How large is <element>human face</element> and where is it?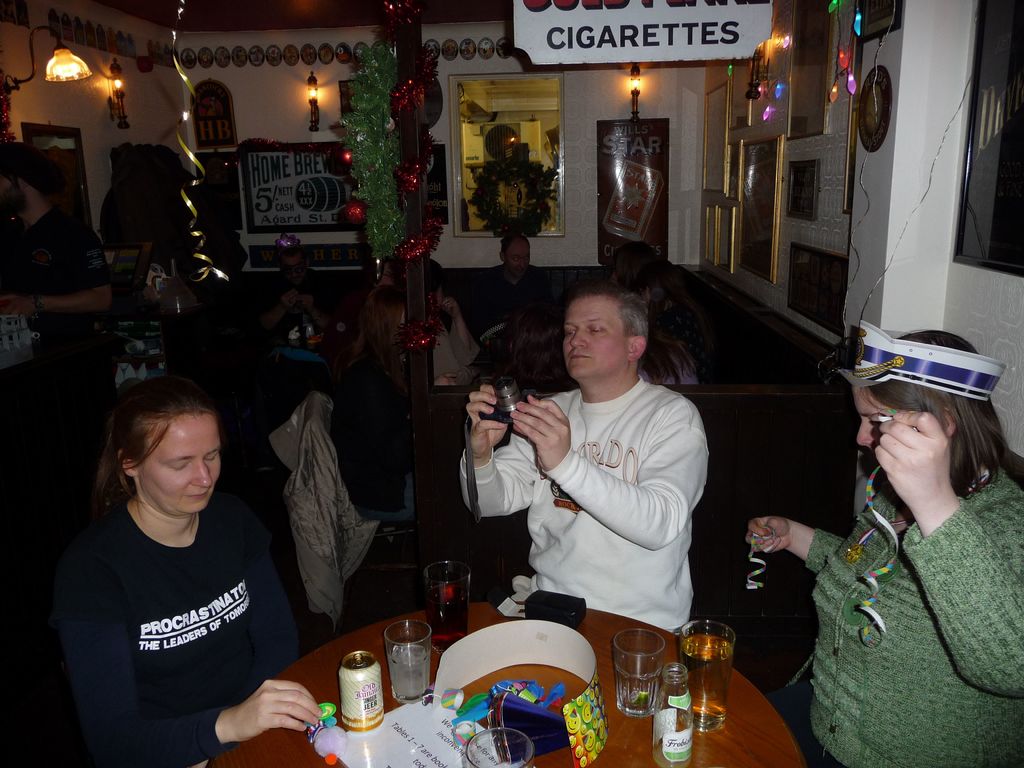
Bounding box: <box>851,386,887,447</box>.
